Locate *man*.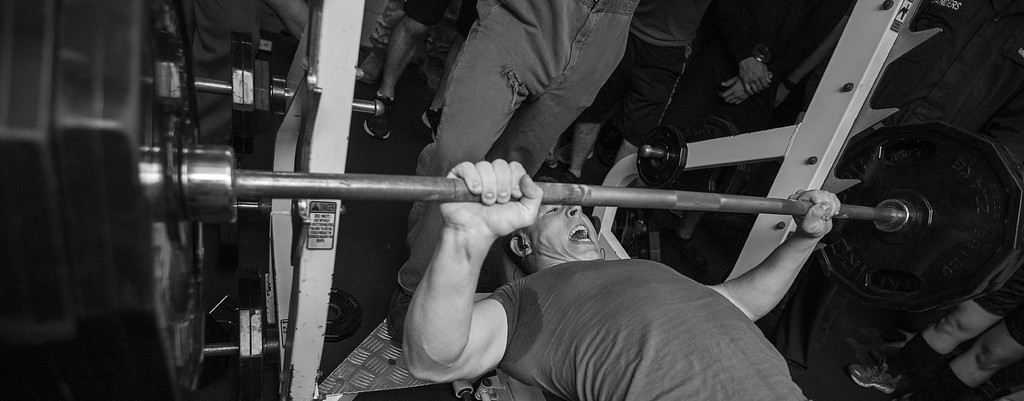
Bounding box: bbox=(398, 153, 837, 400).
